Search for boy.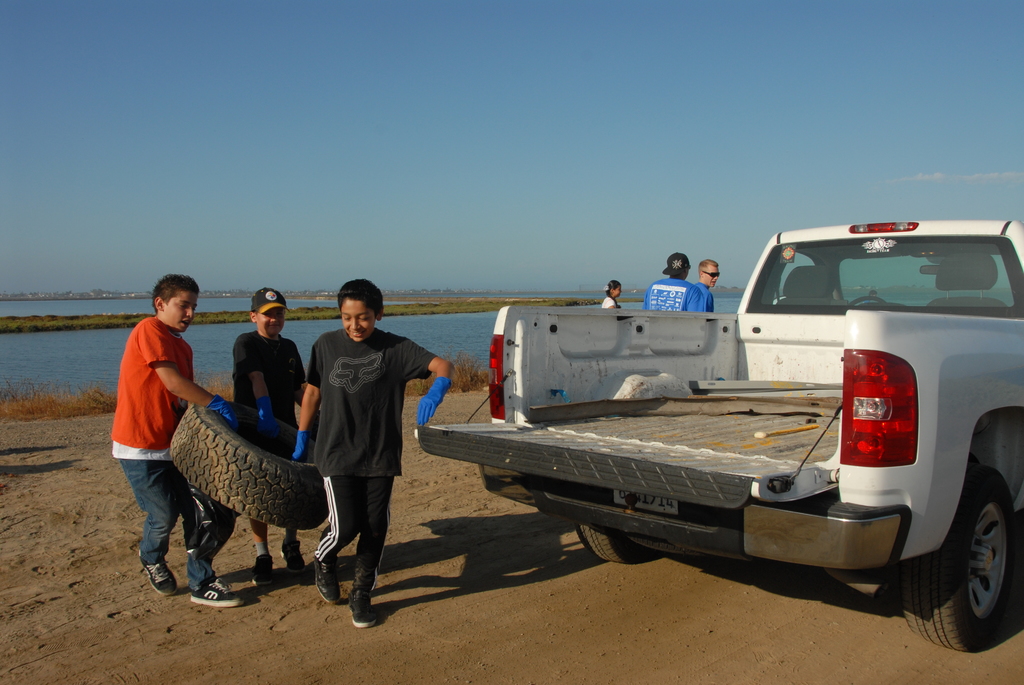
Found at 291,274,458,634.
